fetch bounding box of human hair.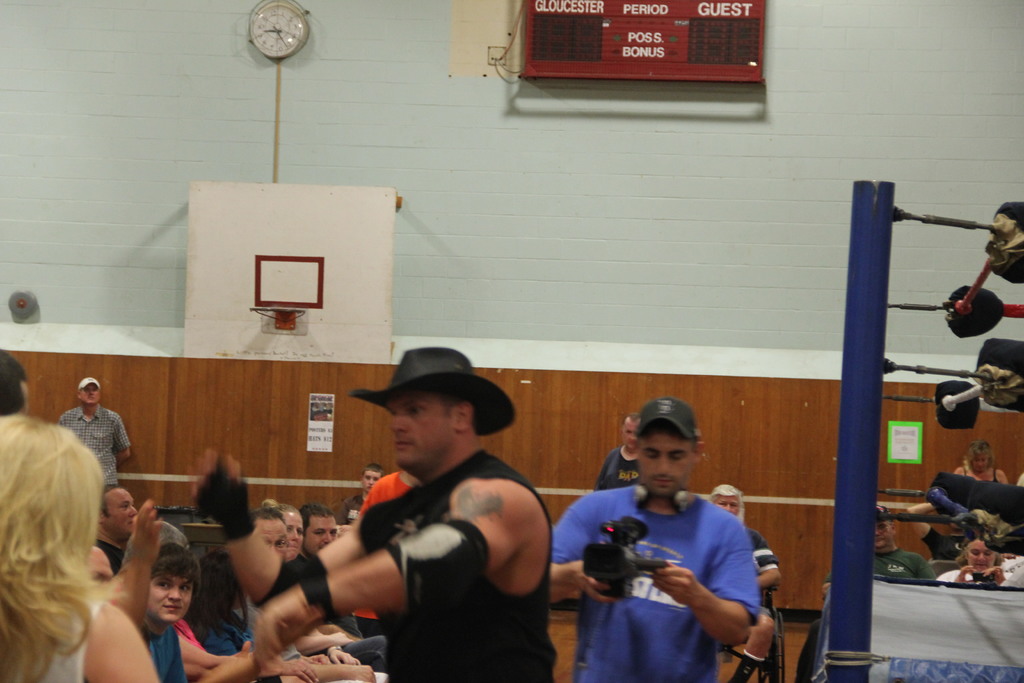
Bbox: [298, 502, 339, 541].
